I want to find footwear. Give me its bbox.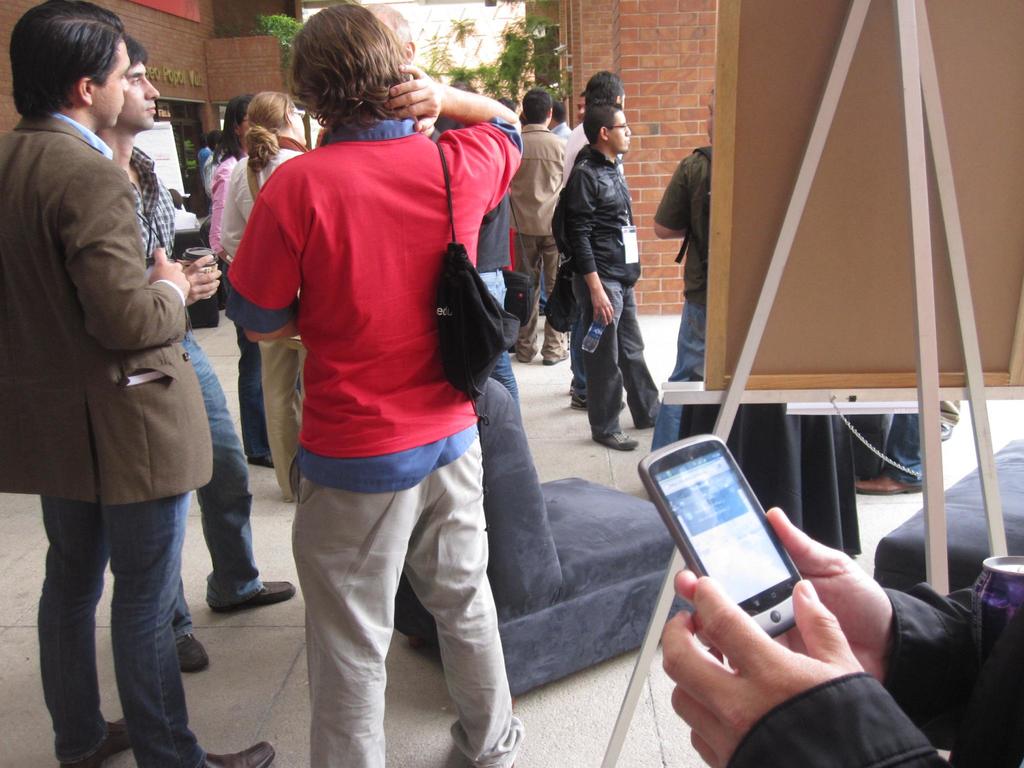
<region>597, 425, 636, 452</region>.
